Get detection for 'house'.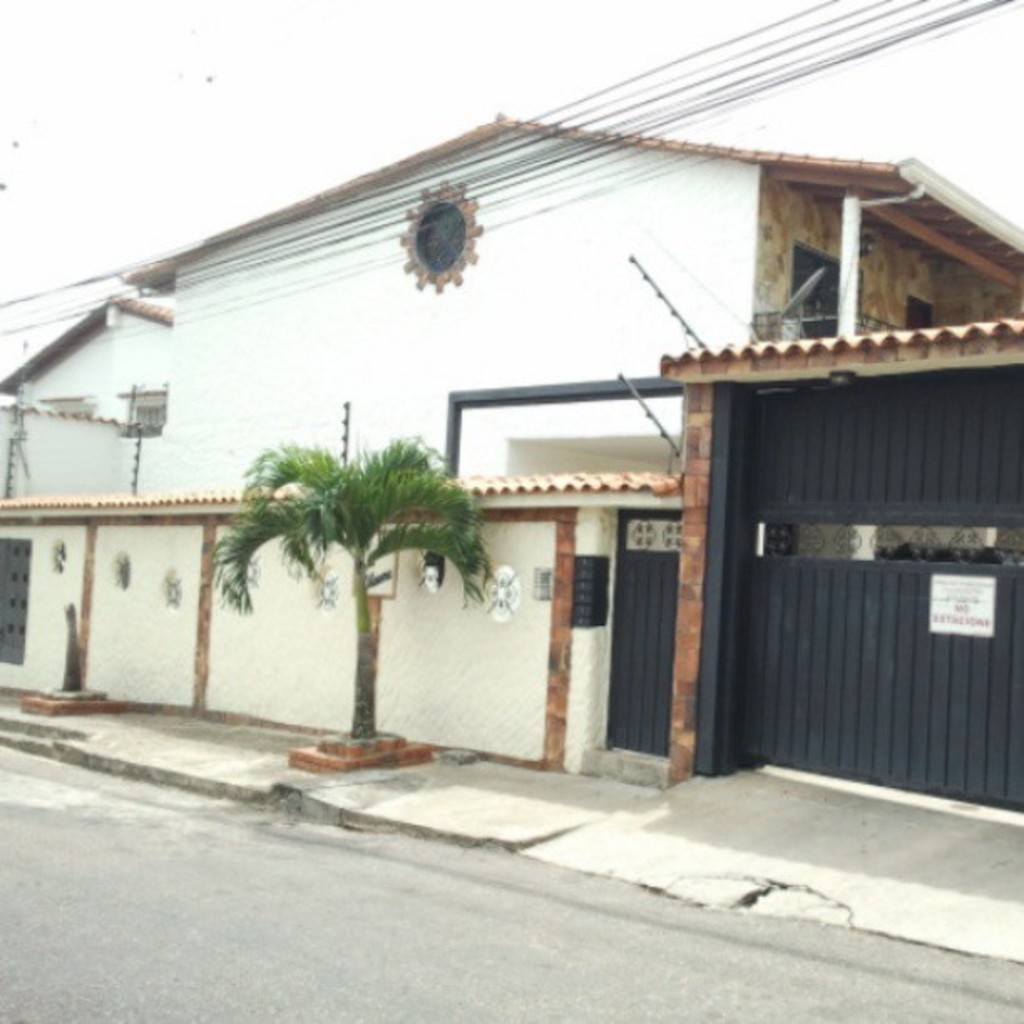
Detection: rect(0, 10, 1023, 868).
